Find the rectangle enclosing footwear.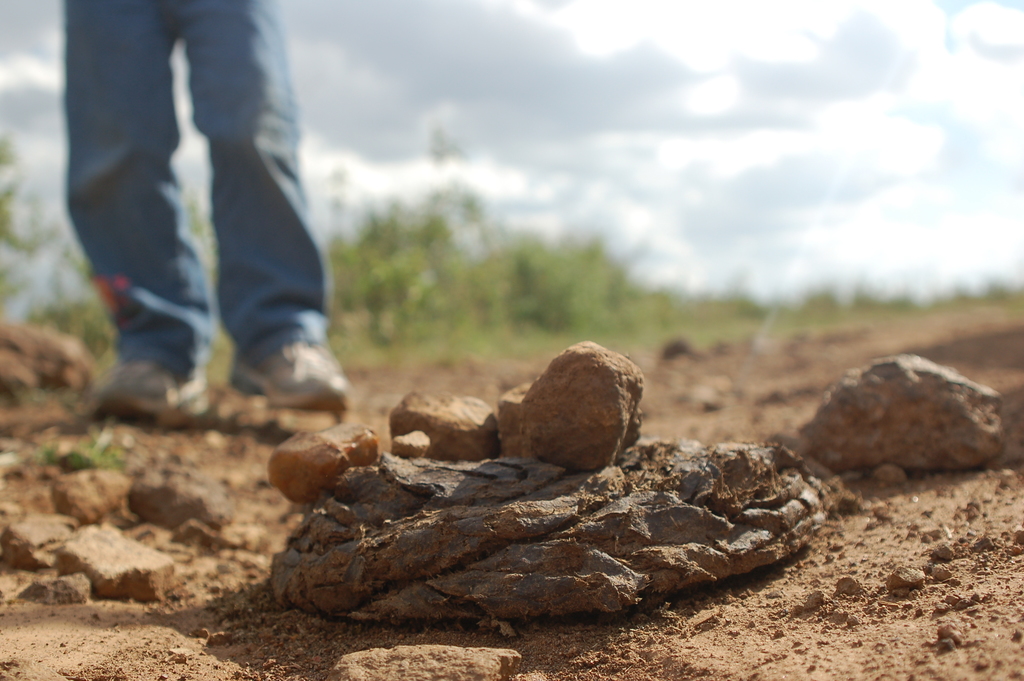
pyautogui.locateOnScreen(92, 352, 211, 431).
